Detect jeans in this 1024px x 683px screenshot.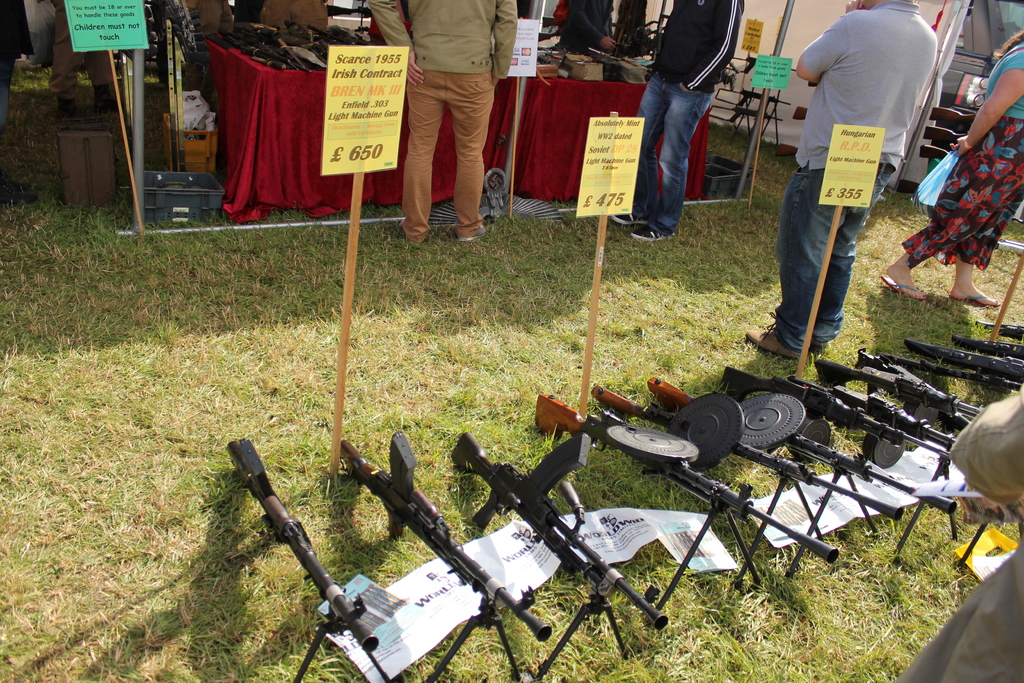
Detection: 771 149 897 346.
